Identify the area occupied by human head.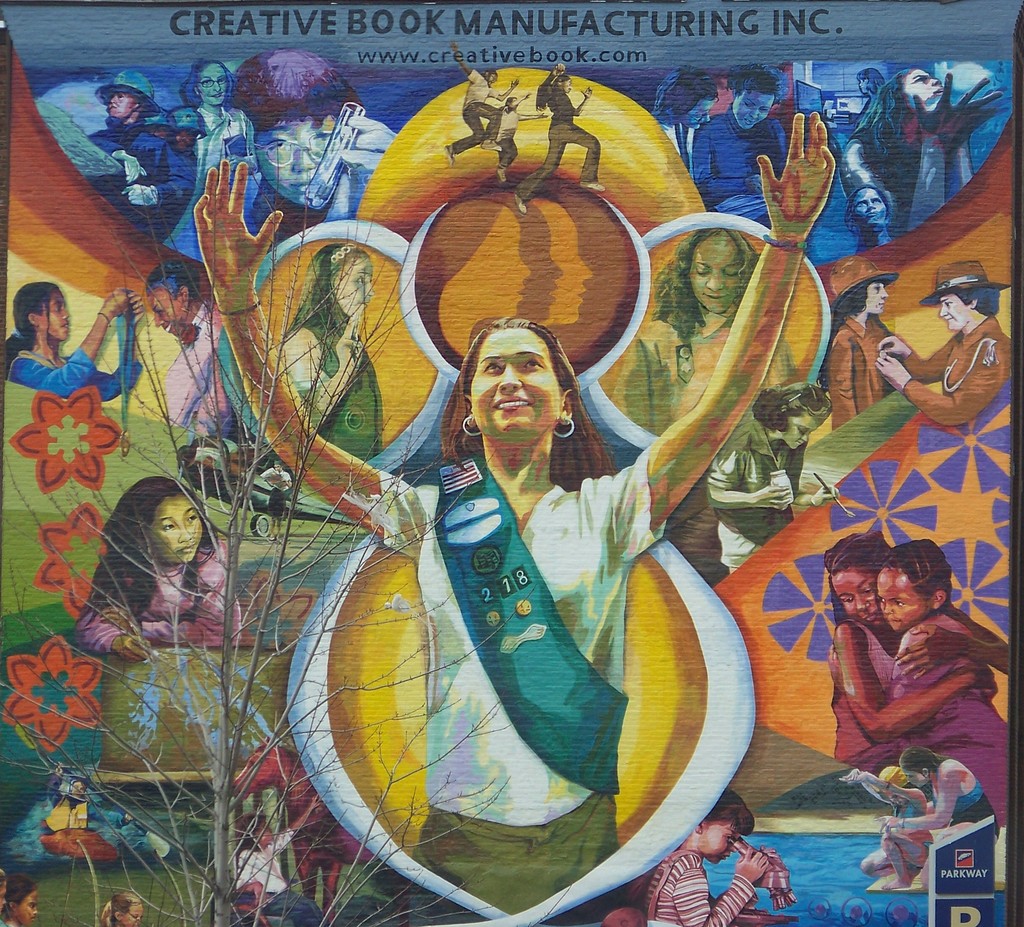
Area: crop(822, 529, 891, 628).
